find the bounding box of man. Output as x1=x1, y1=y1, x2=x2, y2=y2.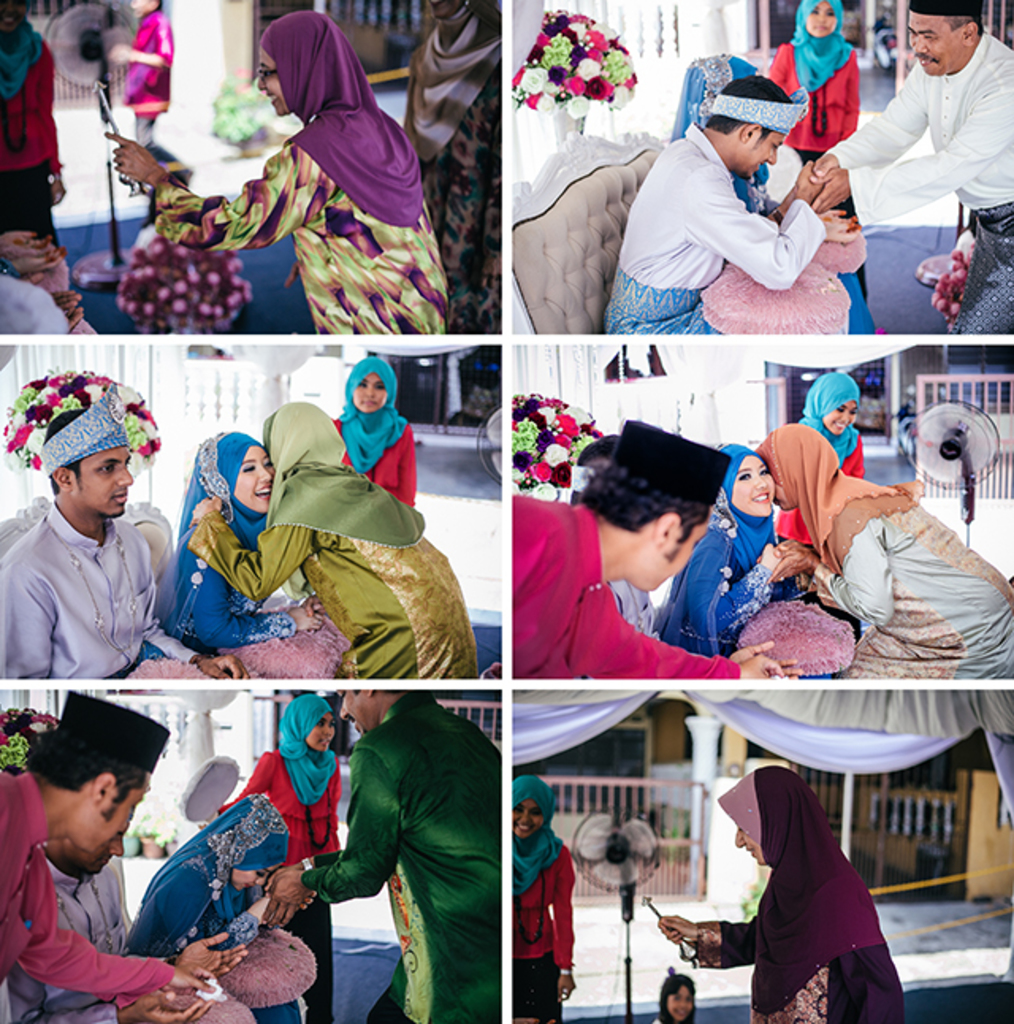
x1=512, y1=420, x2=800, y2=675.
